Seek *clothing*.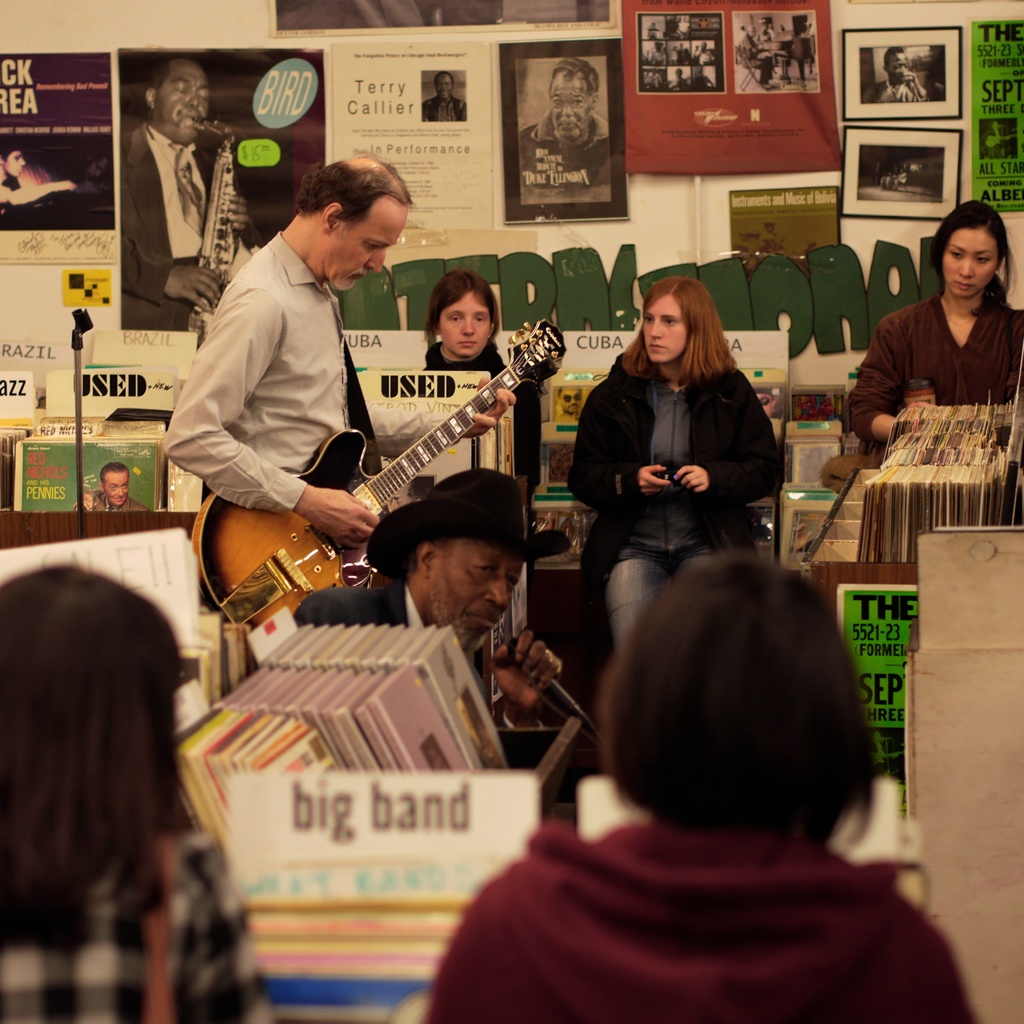
x1=846 y1=283 x2=1023 y2=440.
